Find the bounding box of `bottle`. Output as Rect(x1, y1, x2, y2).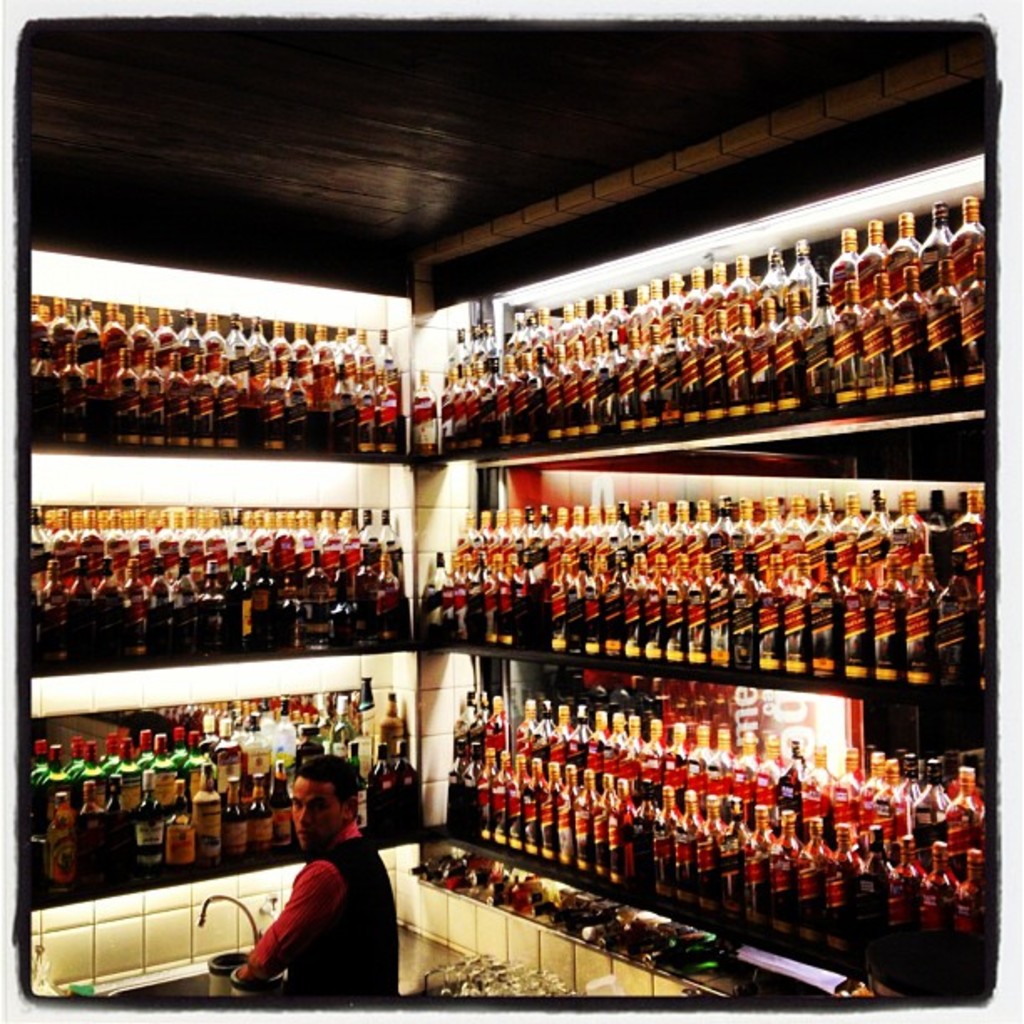
Rect(301, 564, 328, 646).
